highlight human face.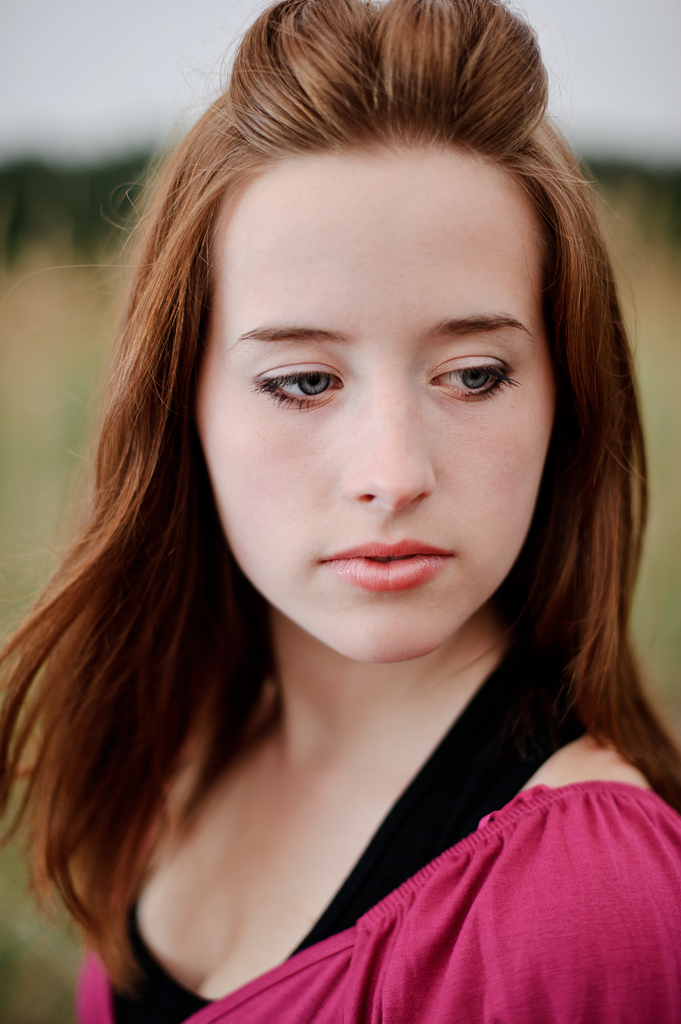
Highlighted region: [192,140,557,659].
